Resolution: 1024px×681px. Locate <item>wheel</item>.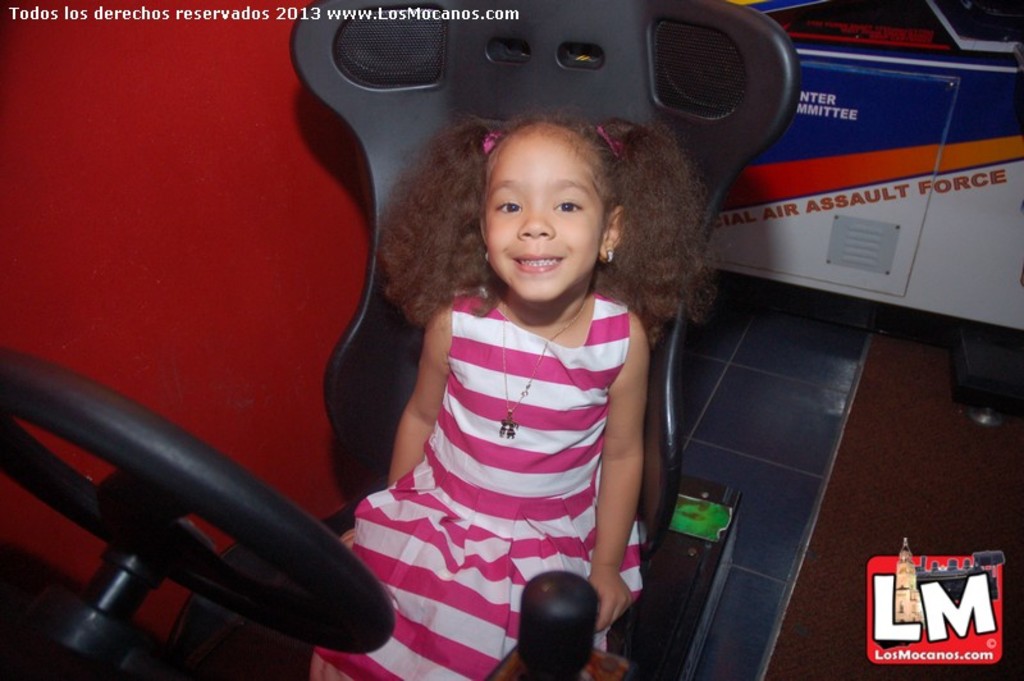
pyautogui.locateOnScreen(0, 415, 380, 643).
